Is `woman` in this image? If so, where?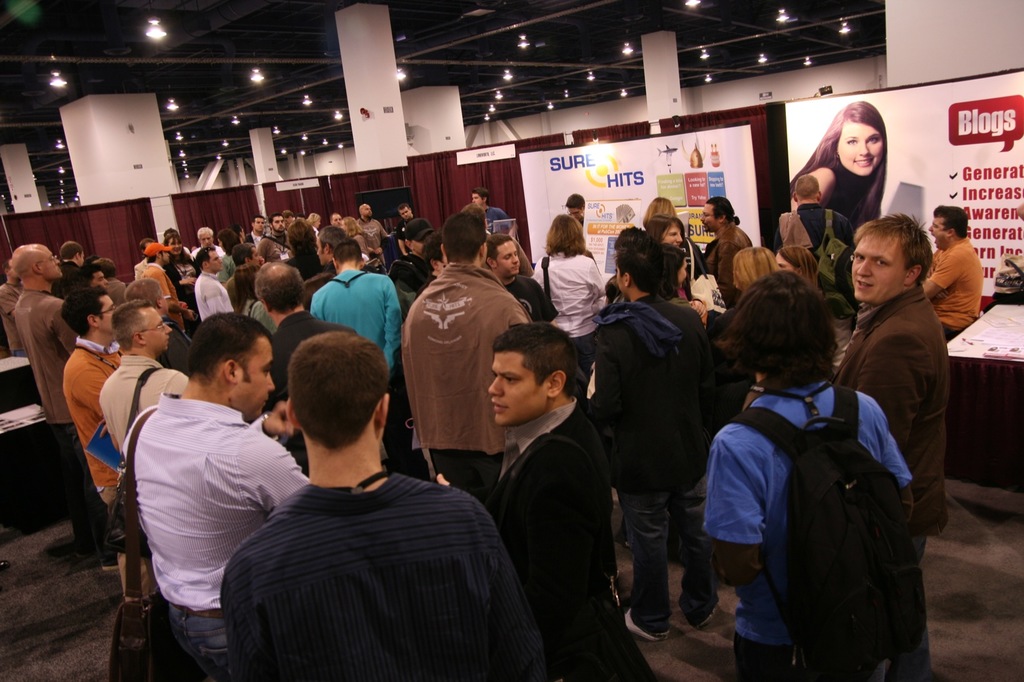
Yes, at [215, 228, 243, 290].
